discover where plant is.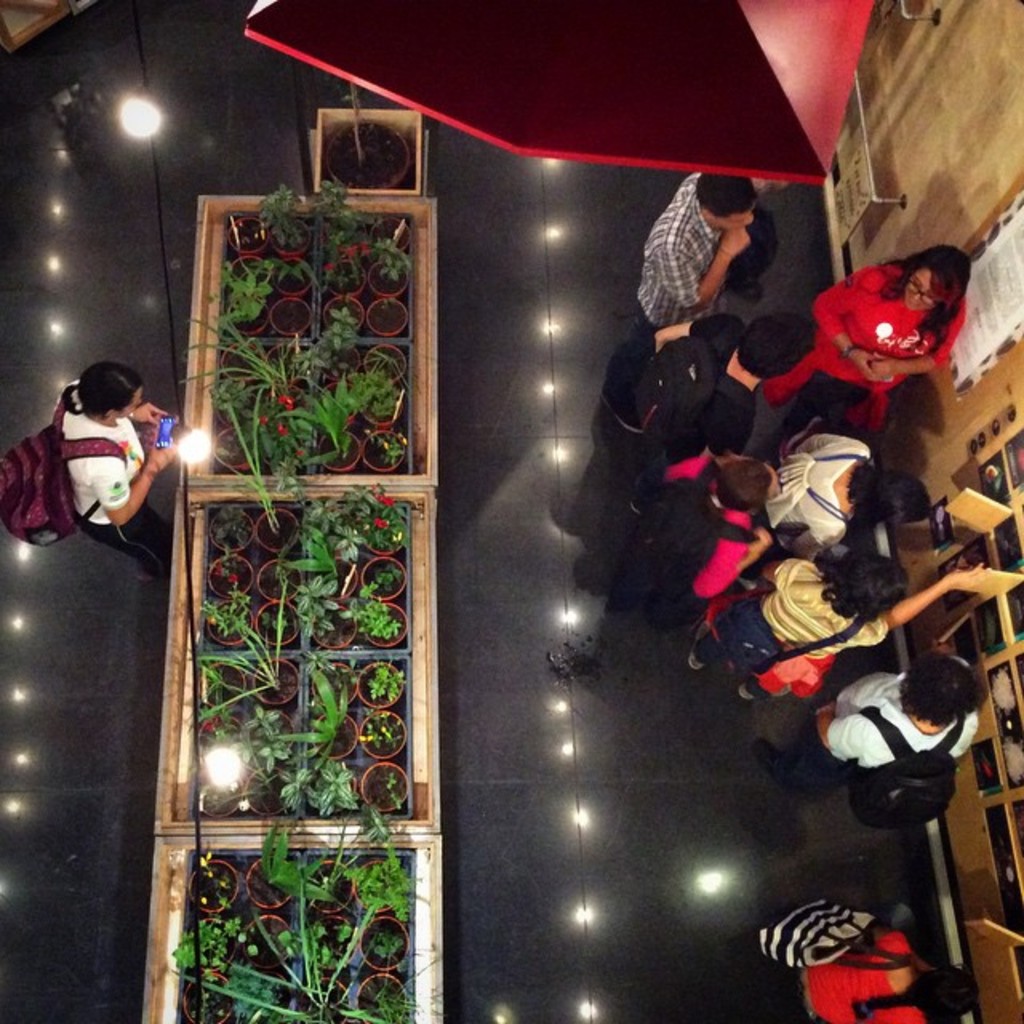
Discovered at left=333, top=976, right=406, bottom=1022.
